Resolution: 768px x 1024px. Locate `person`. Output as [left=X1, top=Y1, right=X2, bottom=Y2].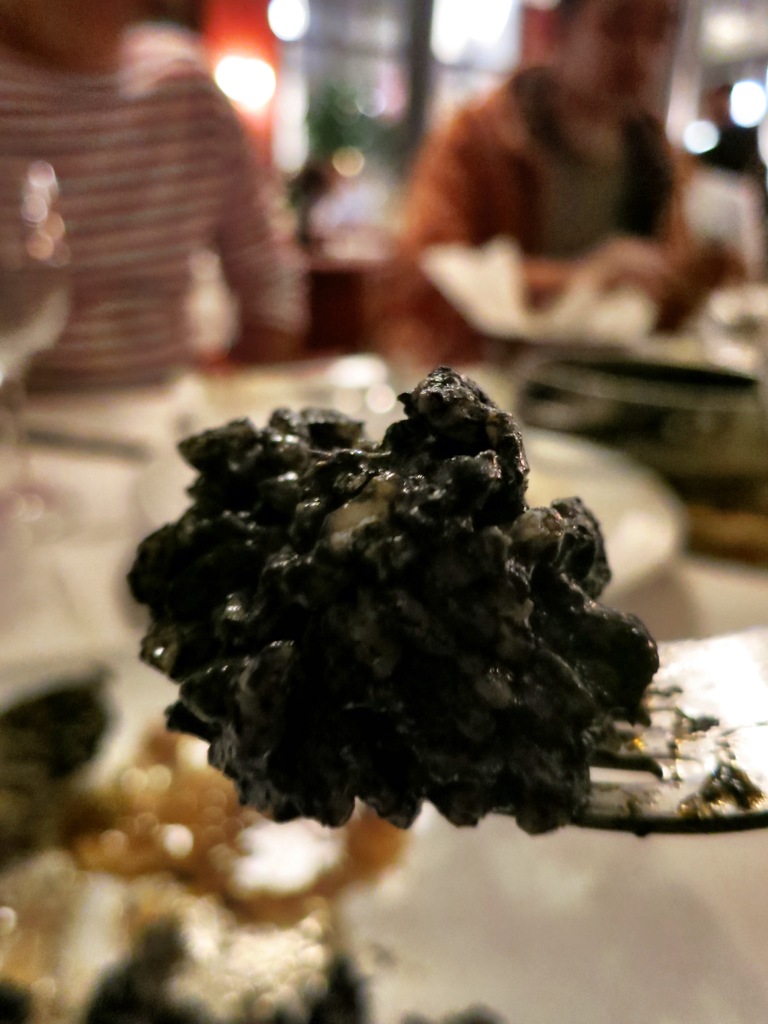
[left=376, top=0, right=749, bottom=370].
